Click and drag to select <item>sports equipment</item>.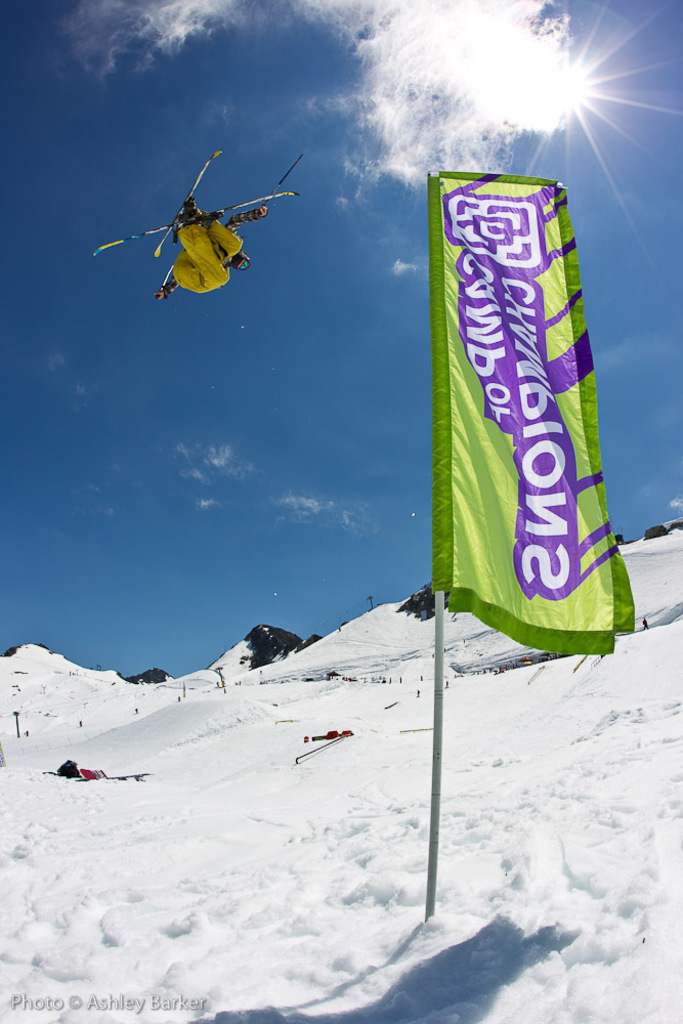
Selection: Rect(155, 151, 223, 260).
